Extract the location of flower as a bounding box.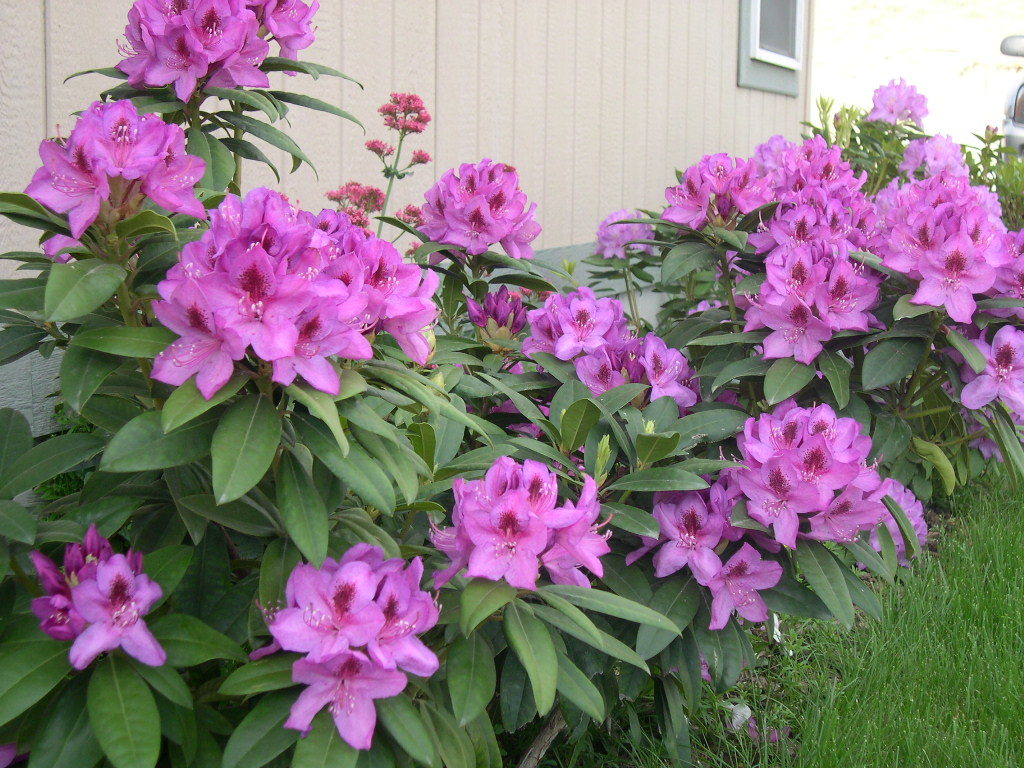
x1=707, y1=534, x2=778, y2=630.
